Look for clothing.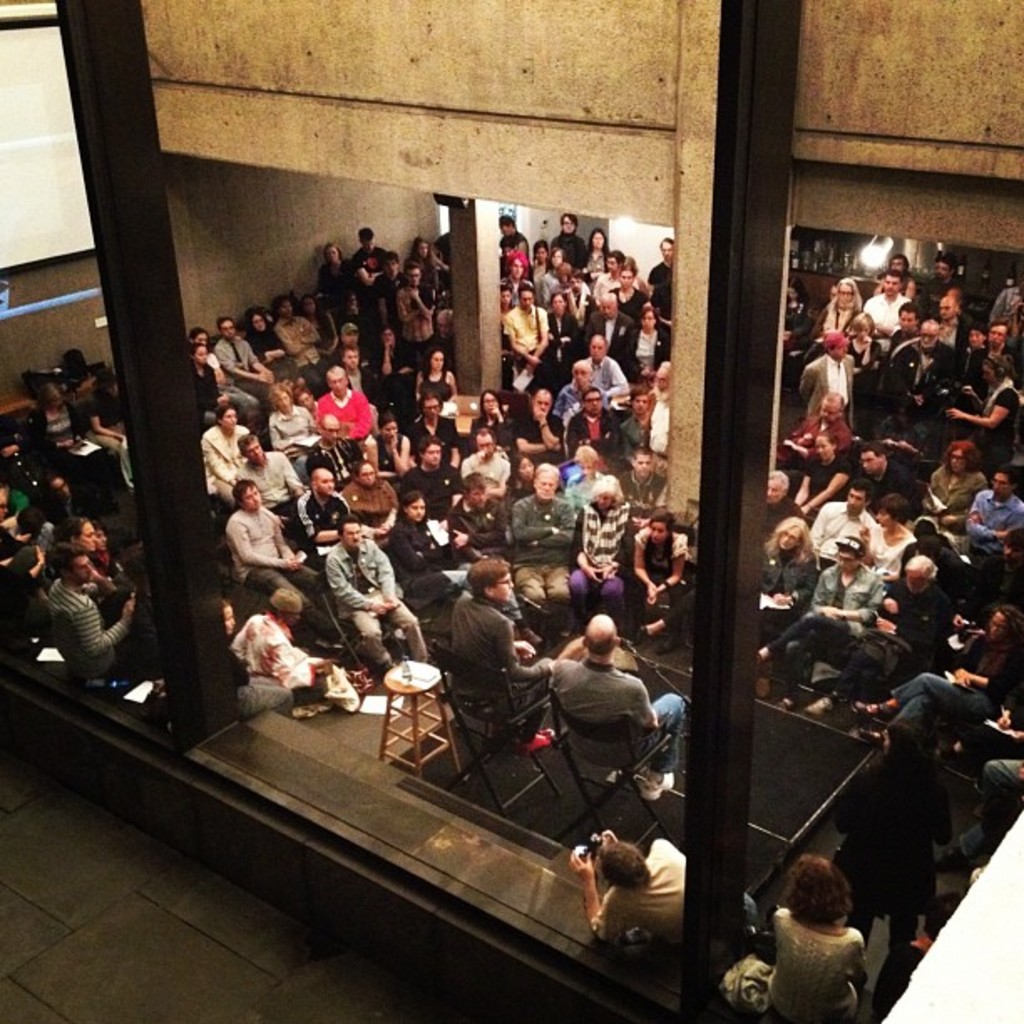
Found: x1=549, y1=236, x2=589, y2=266.
